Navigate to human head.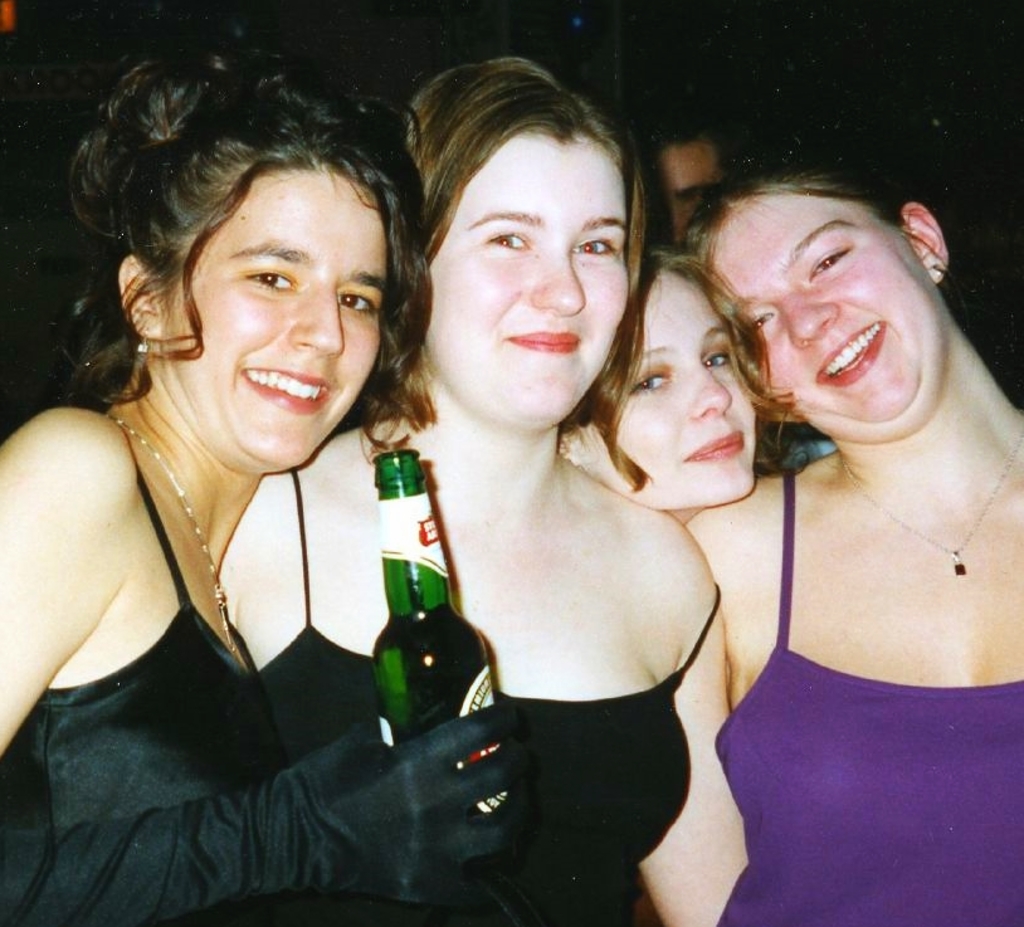
Navigation target: select_region(394, 49, 632, 430).
